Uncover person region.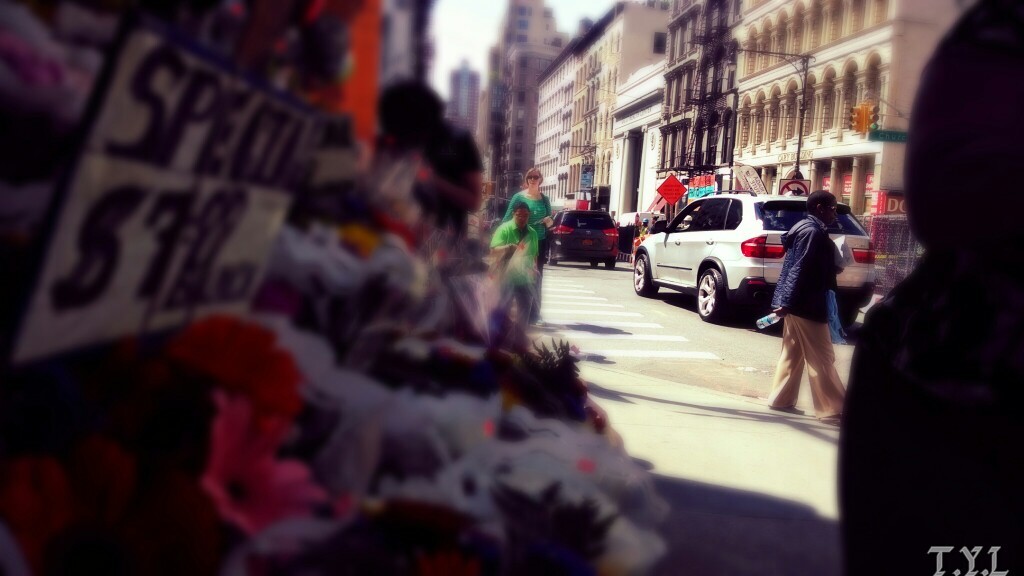
Uncovered: bbox=(778, 167, 859, 413).
